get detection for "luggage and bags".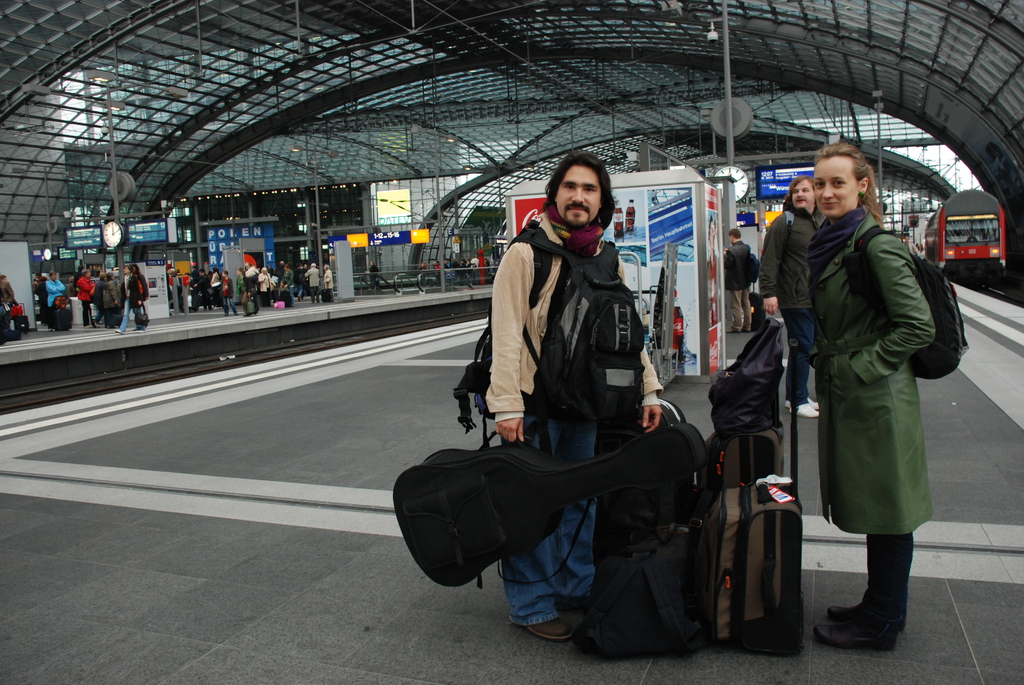
Detection: Rect(841, 226, 971, 380).
